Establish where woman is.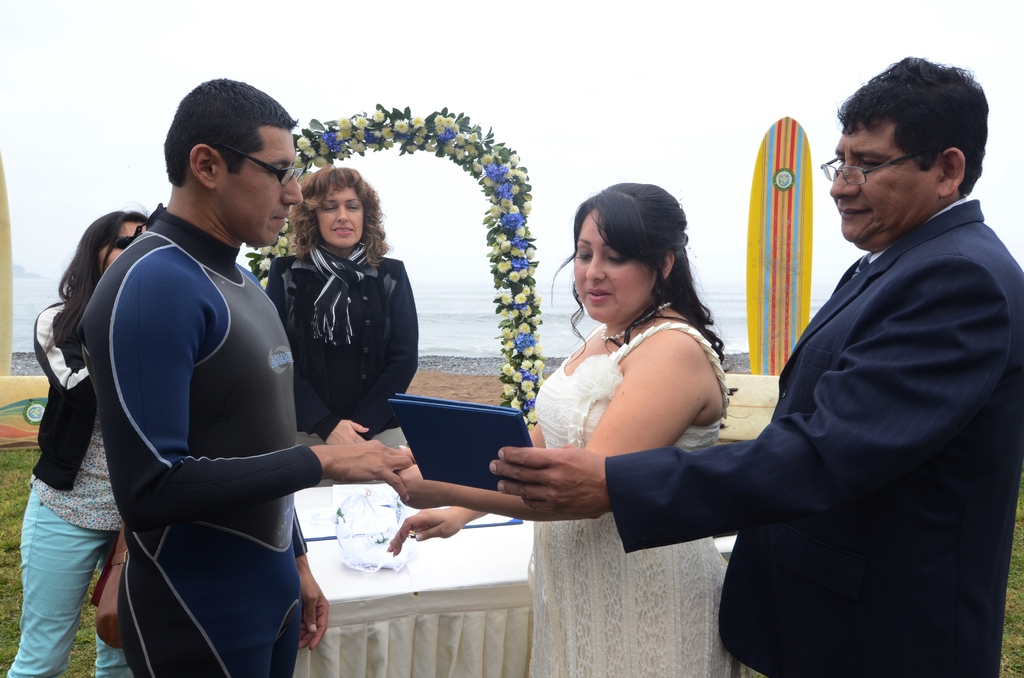
Established at select_region(1, 202, 157, 677).
